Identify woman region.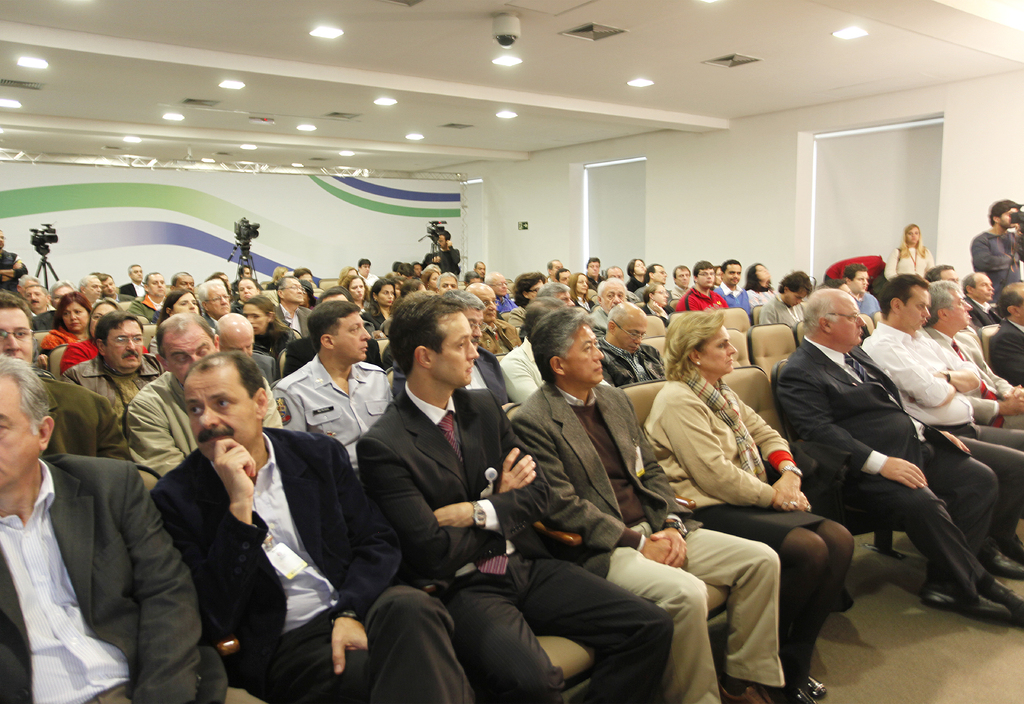
Region: {"left": 881, "top": 220, "right": 938, "bottom": 279}.
